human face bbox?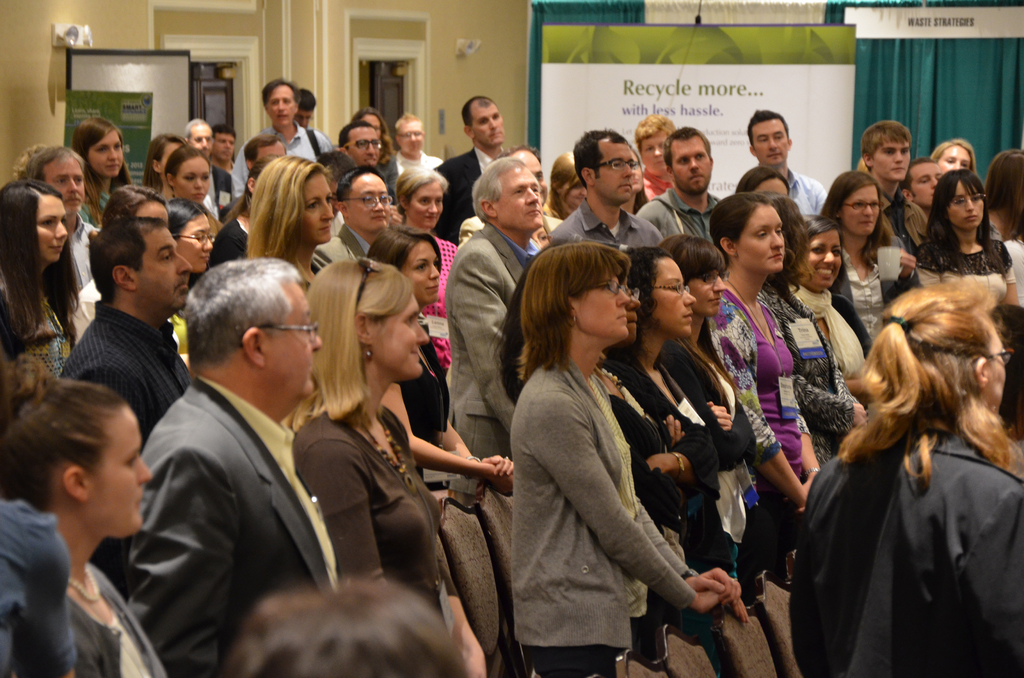
pyautogui.locateOnScreen(49, 159, 87, 199)
